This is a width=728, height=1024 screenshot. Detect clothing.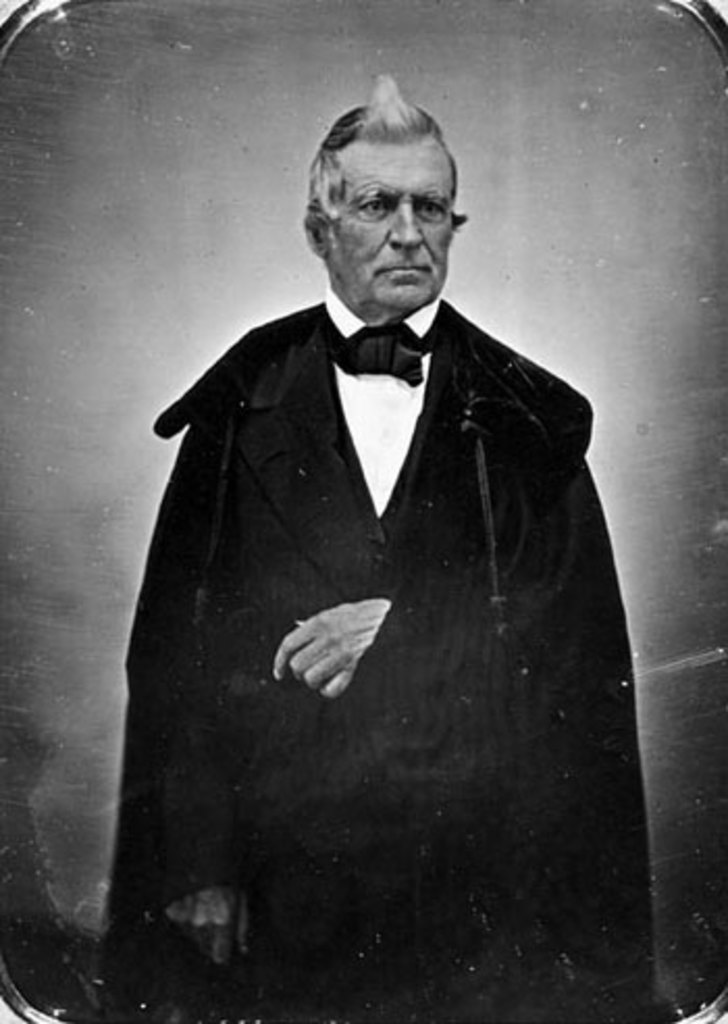
crop(85, 237, 653, 1023).
